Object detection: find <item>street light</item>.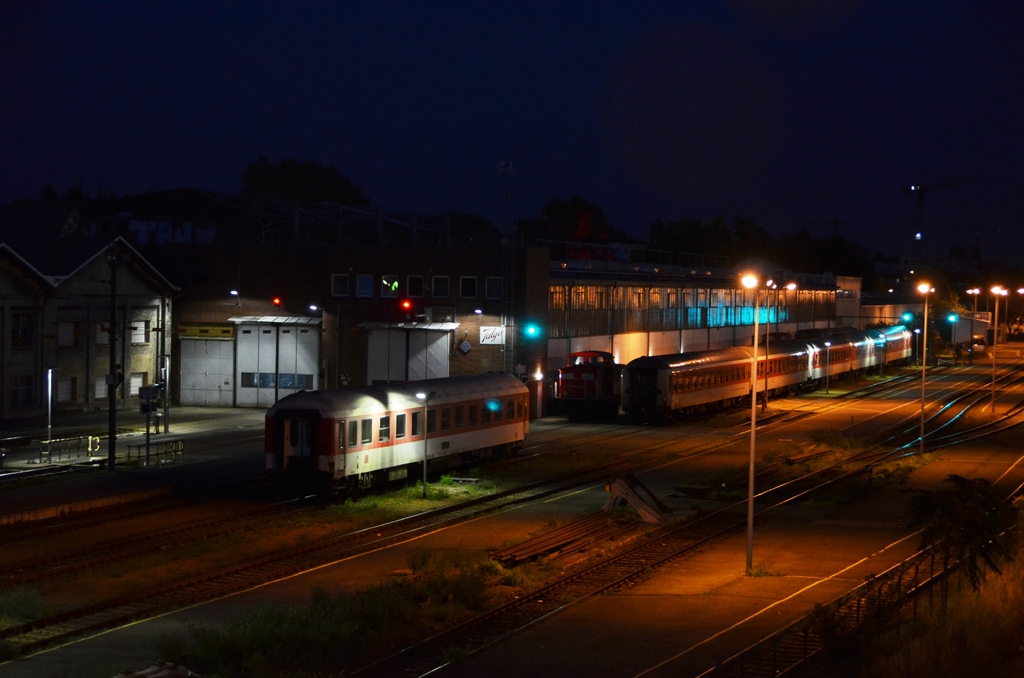
region(764, 275, 771, 404).
